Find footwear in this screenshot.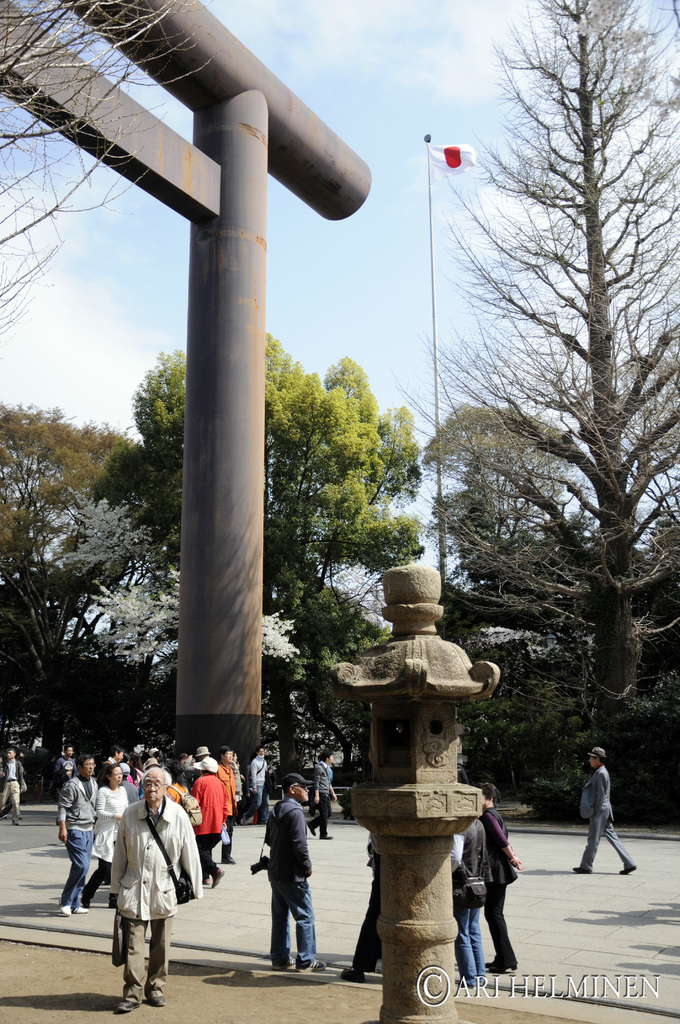
The bounding box for footwear is [200, 877, 210, 888].
